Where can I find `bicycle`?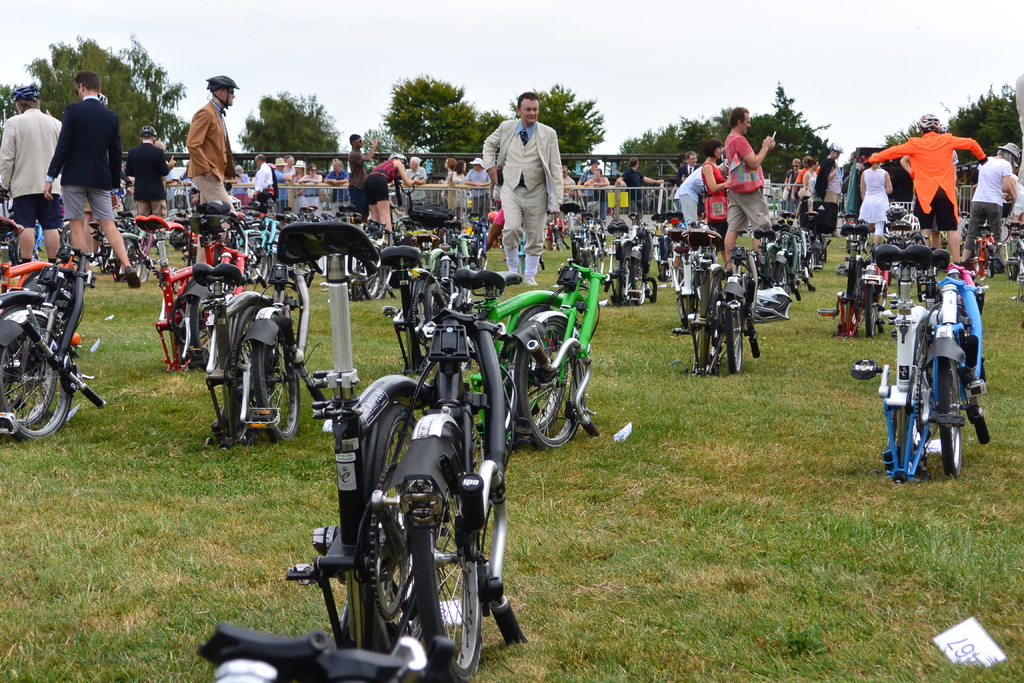
You can find it at [899, 288, 993, 490].
